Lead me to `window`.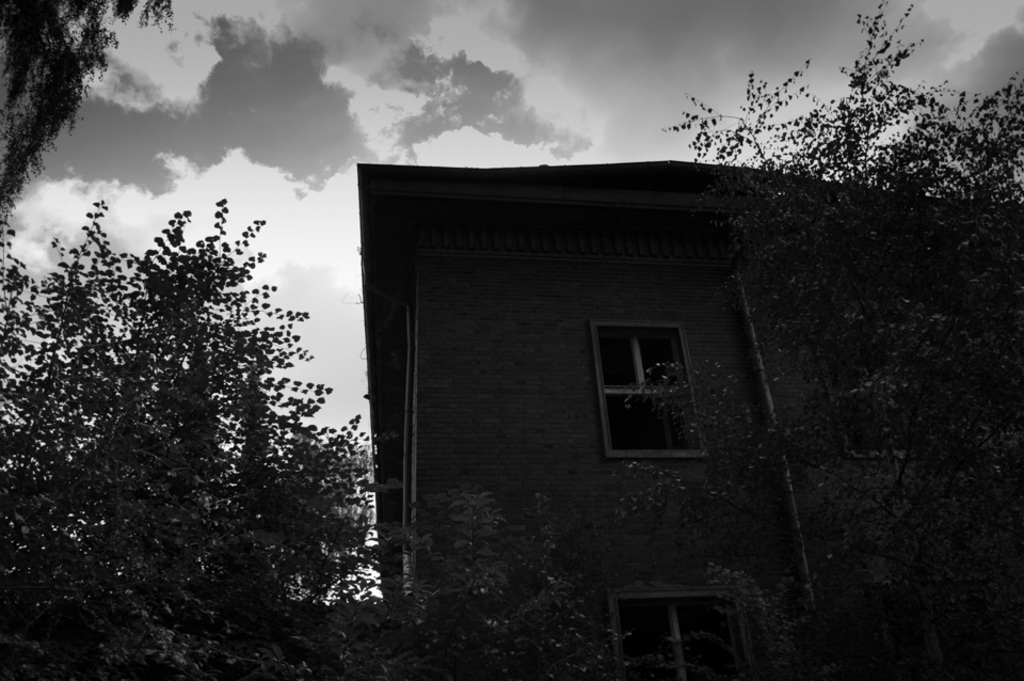
Lead to pyautogui.locateOnScreen(805, 340, 923, 464).
